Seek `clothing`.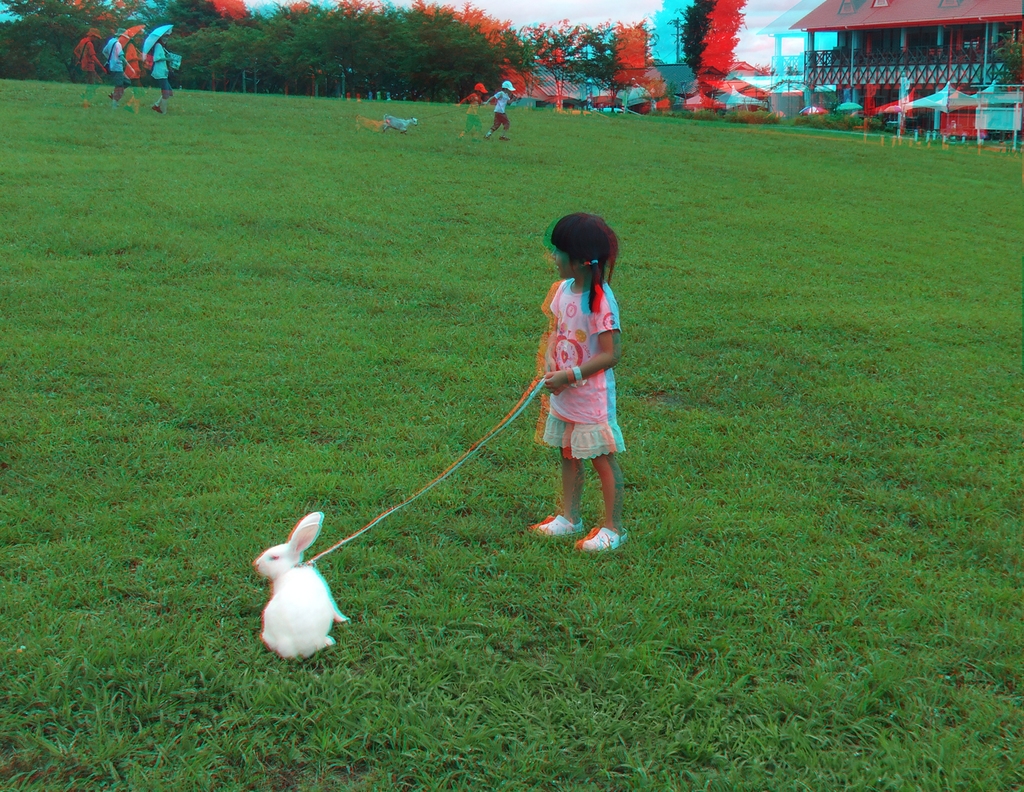
[543,272,644,460].
